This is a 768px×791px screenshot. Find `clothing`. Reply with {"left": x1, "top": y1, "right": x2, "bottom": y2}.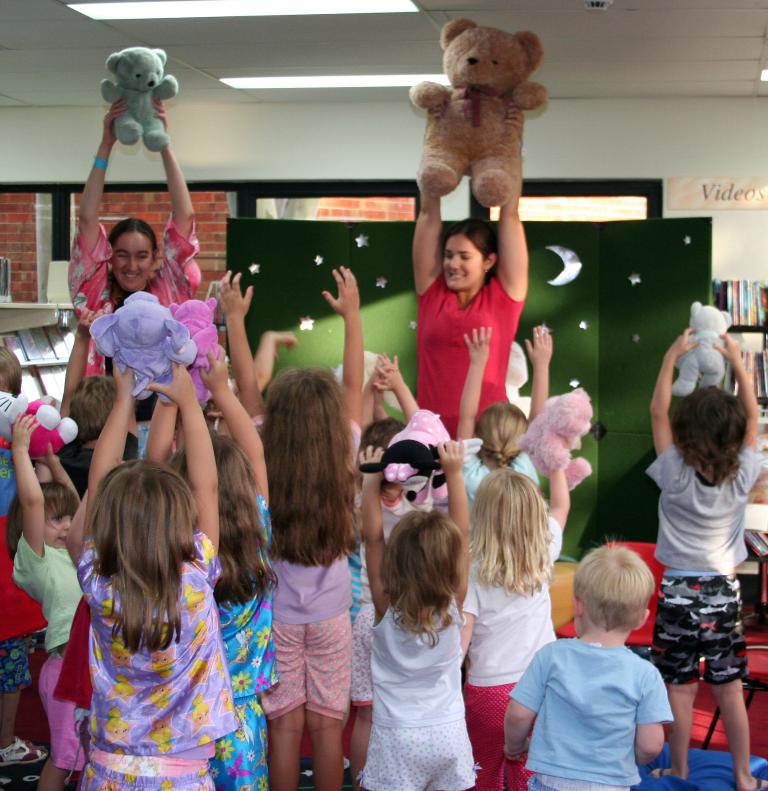
{"left": 506, "top": 630, "right": 674, "bottom": 790}.
